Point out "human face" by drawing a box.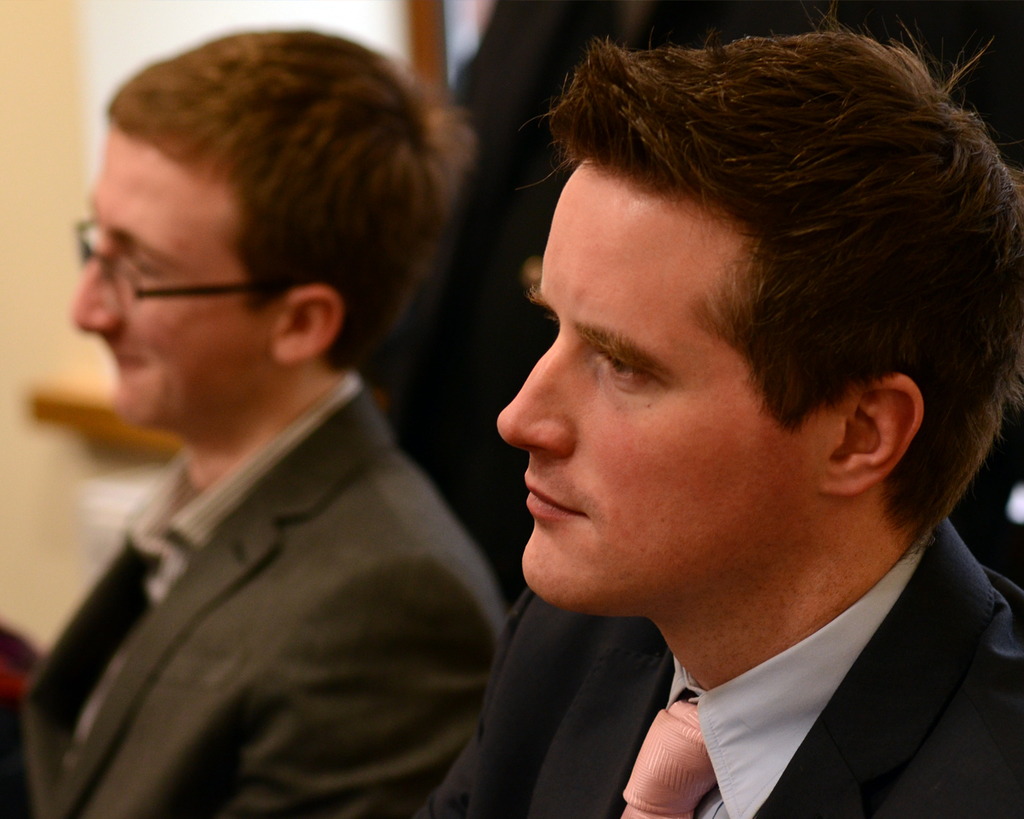
(x1=486, y1=174, x2=827, y2=609).
